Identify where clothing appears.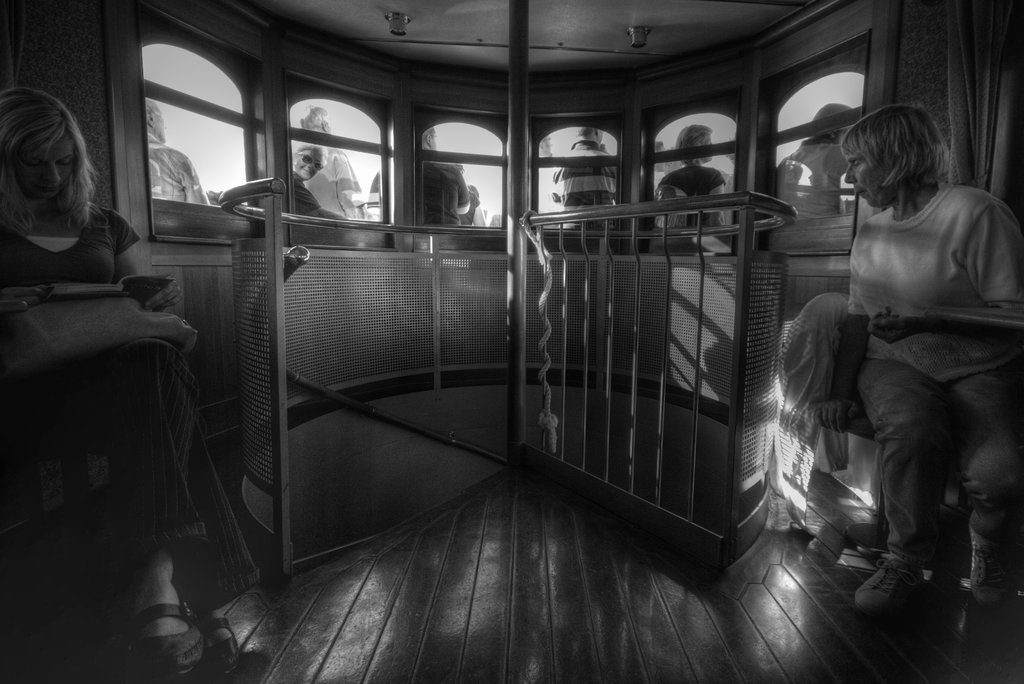
Appears at bbox=(143, 151, 214, 204).
